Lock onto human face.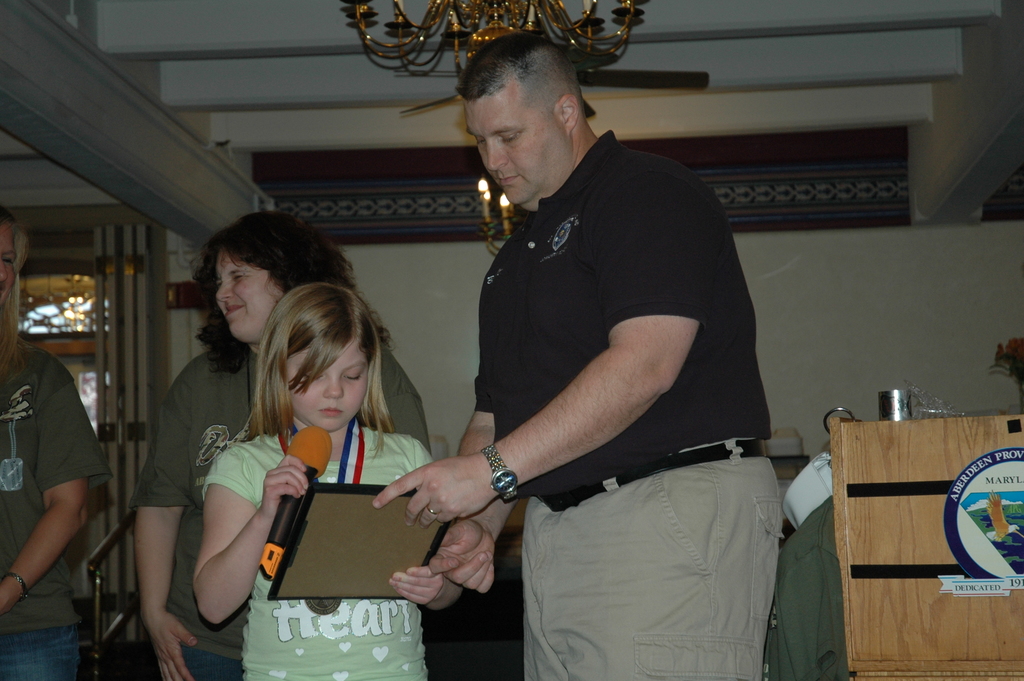
Locked: x1=212 y1=249 x2=281 y2=339.
